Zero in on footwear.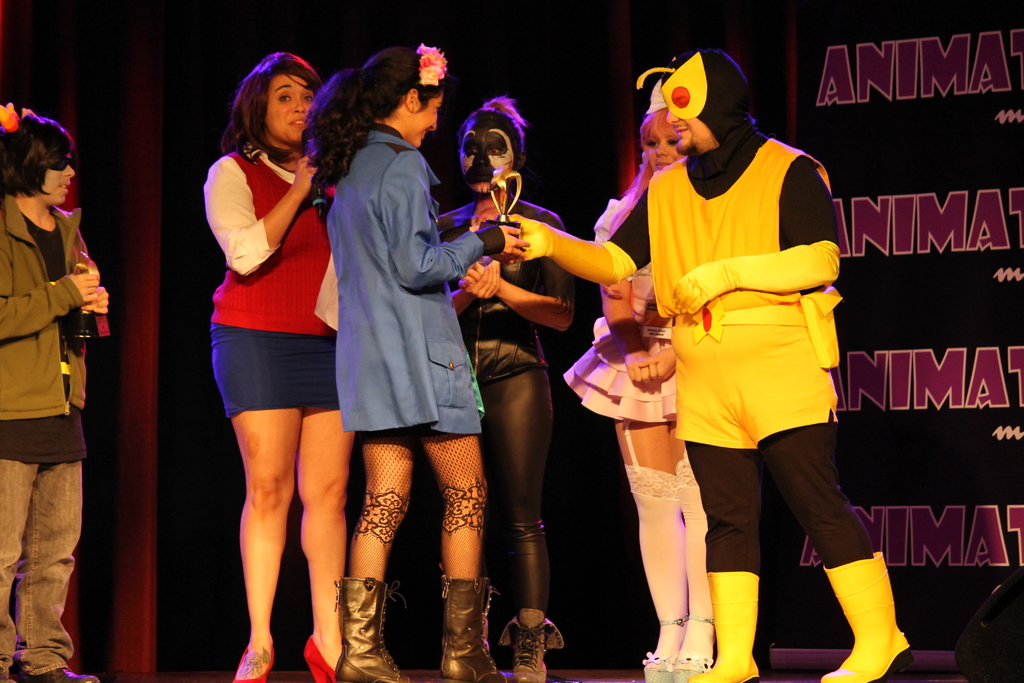
Zeroed in: {"left": 19, "top": 664, "right": 98, "bottom": 682}.
